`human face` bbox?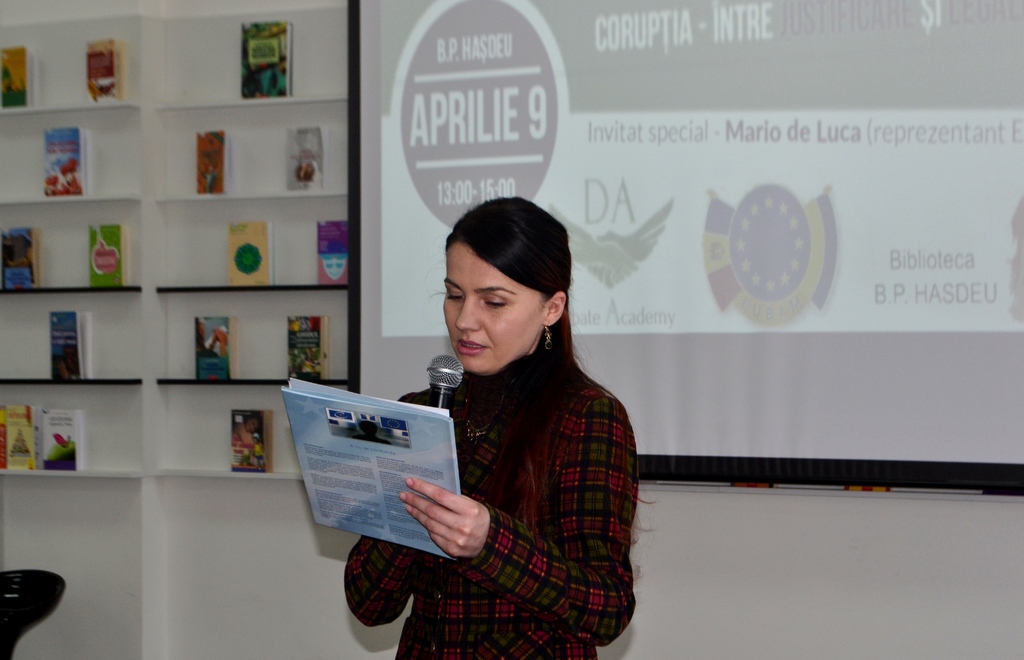
<region>443, 242, 540, 376</region>
